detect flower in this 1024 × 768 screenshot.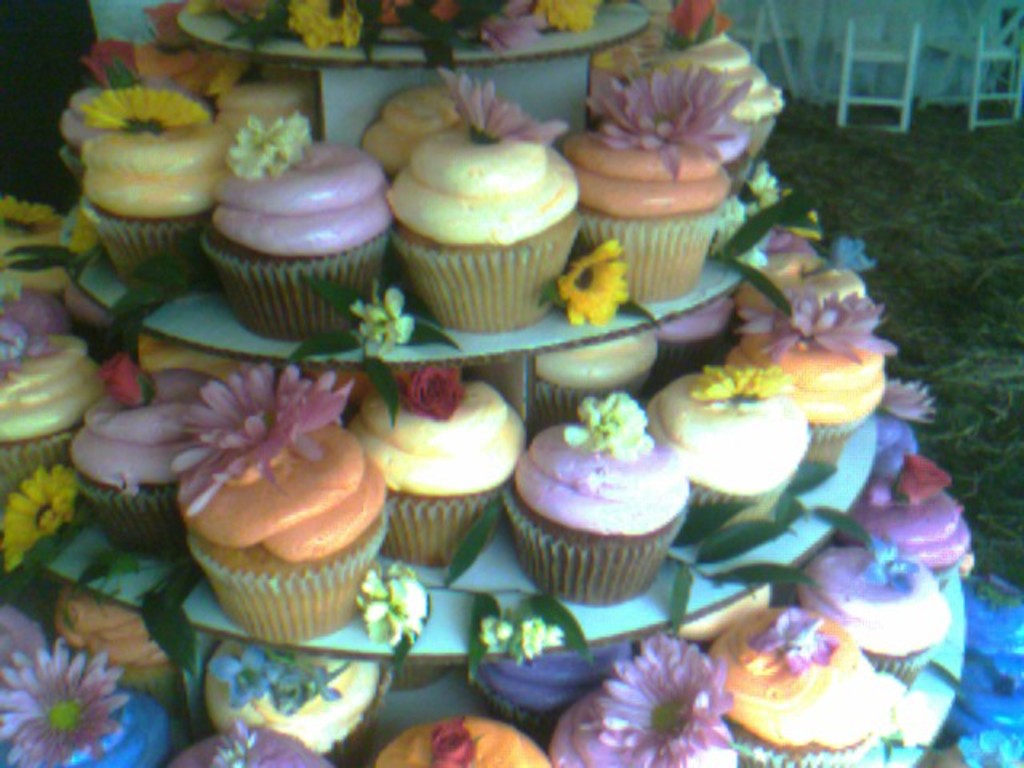
Detection: [555, 245, 630, 330].
